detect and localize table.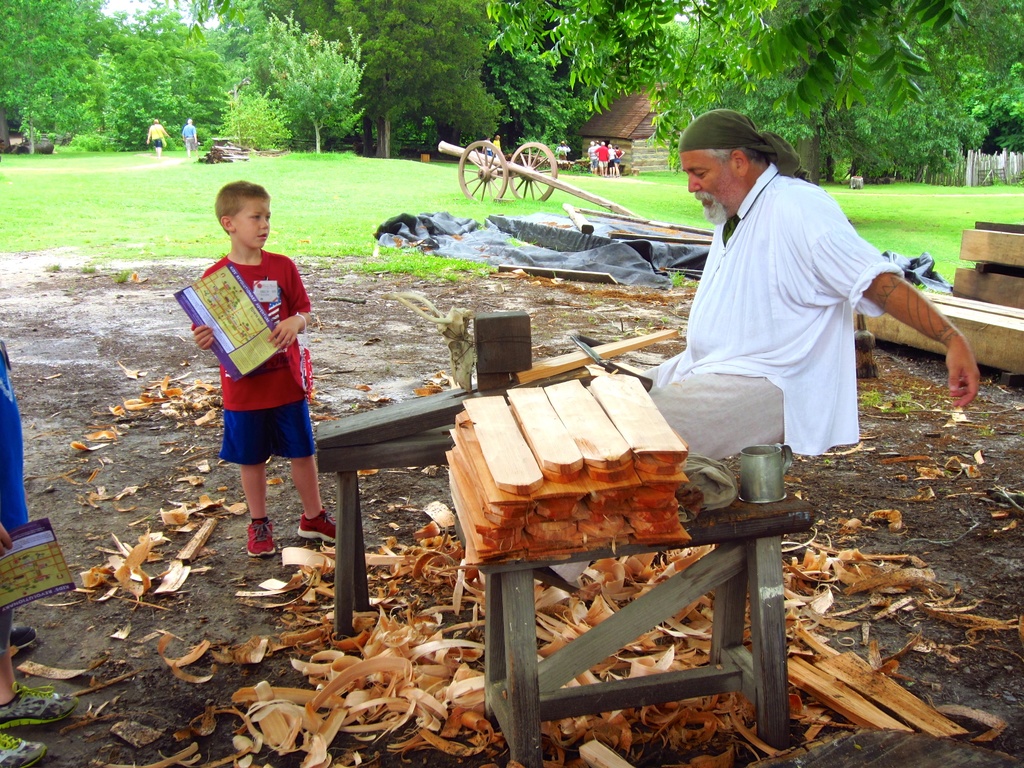
Localized at Rect(461, 468, 832, 721).
